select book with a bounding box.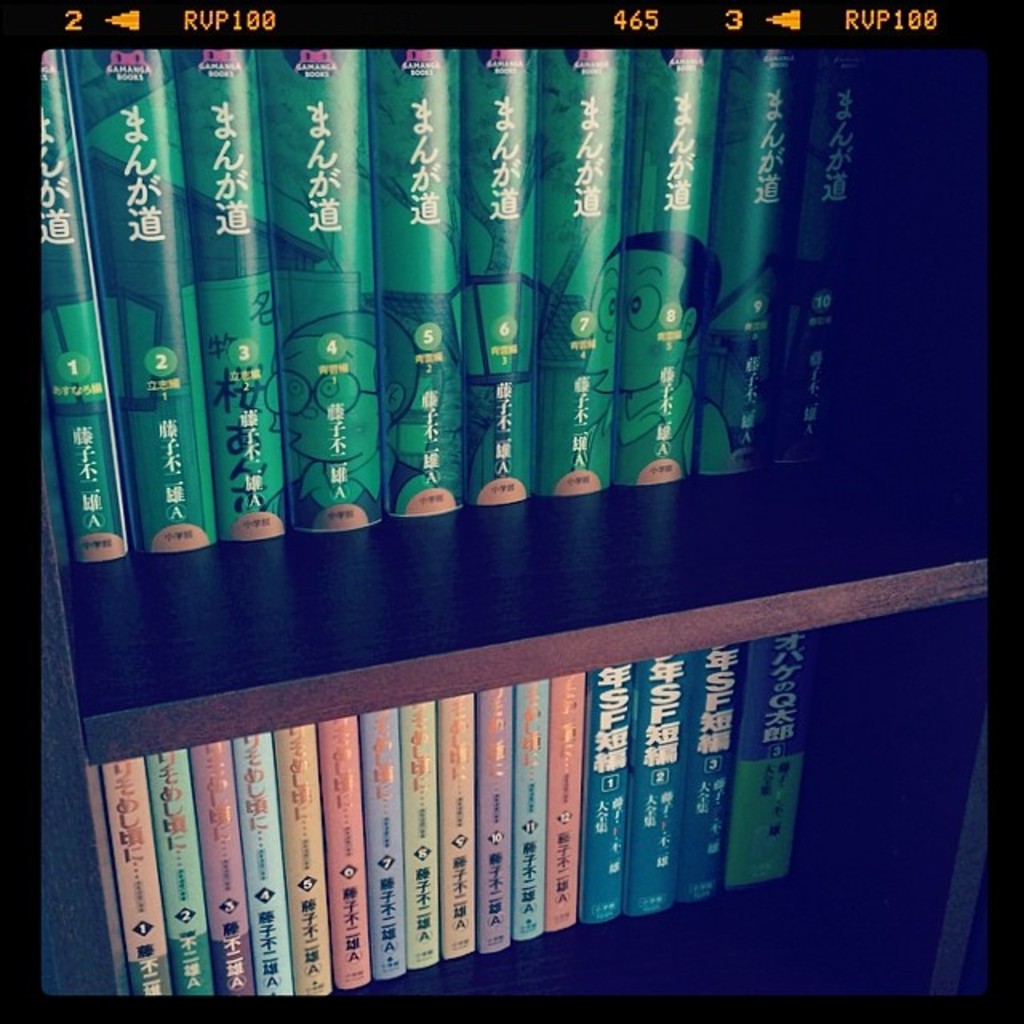
<bbox>768, 46, 864, 470</bbox>.
